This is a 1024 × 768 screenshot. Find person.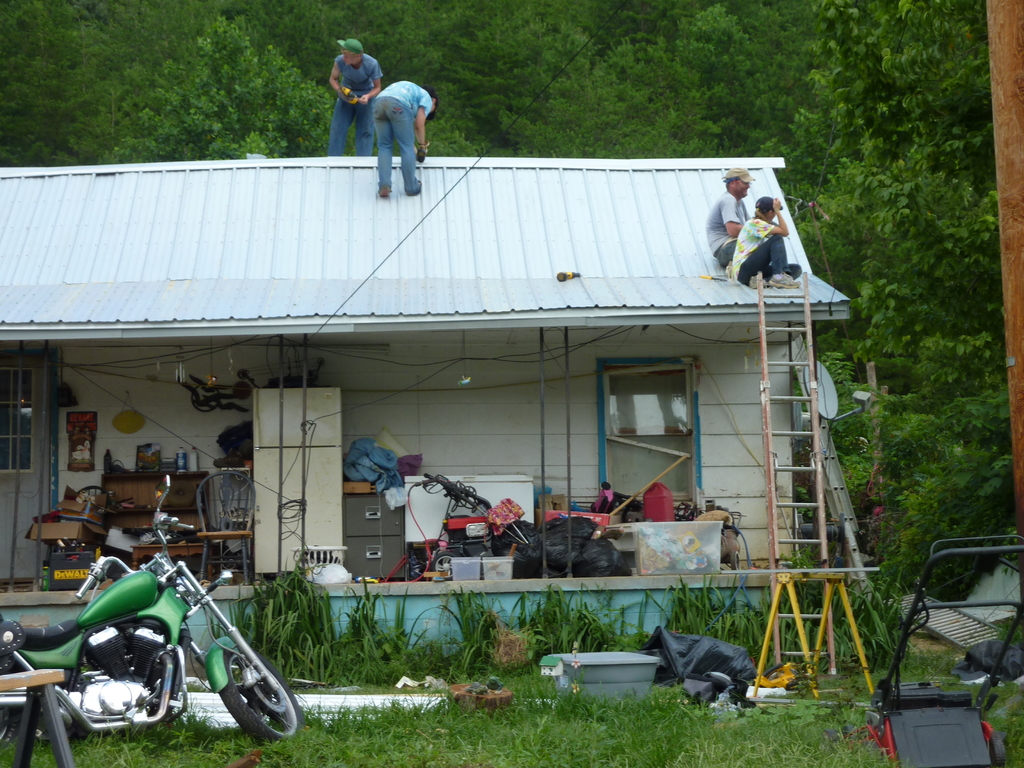
Bounding box: 356 69 447 195.
